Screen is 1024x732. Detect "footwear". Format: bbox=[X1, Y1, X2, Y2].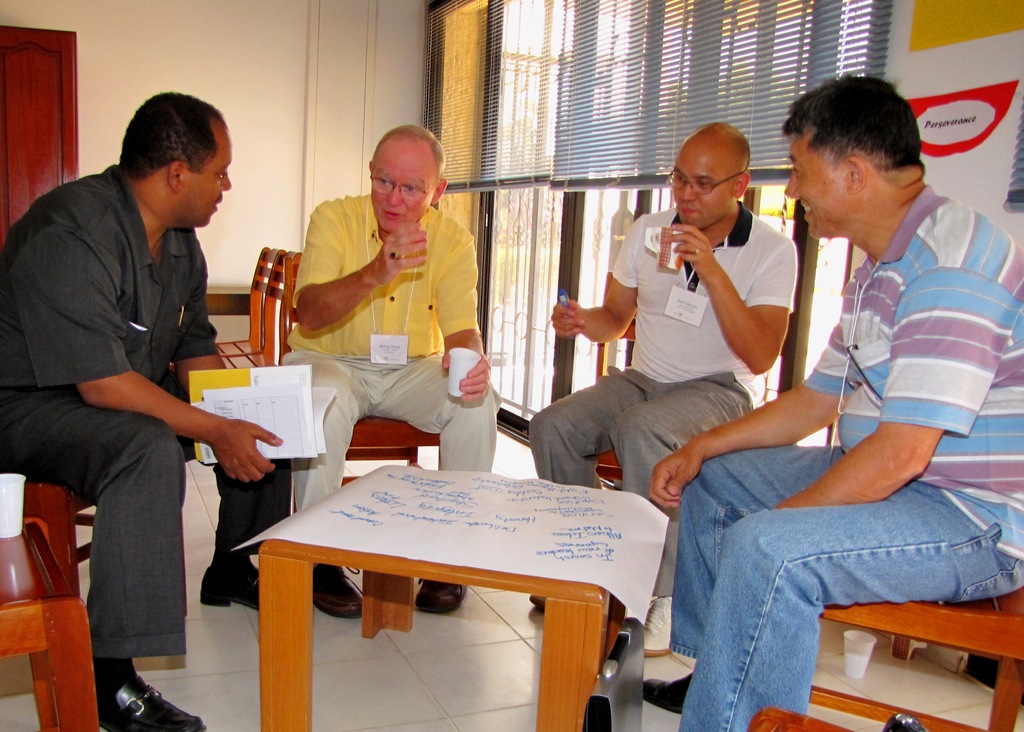
bbox=[643, 593, 676, 658].
